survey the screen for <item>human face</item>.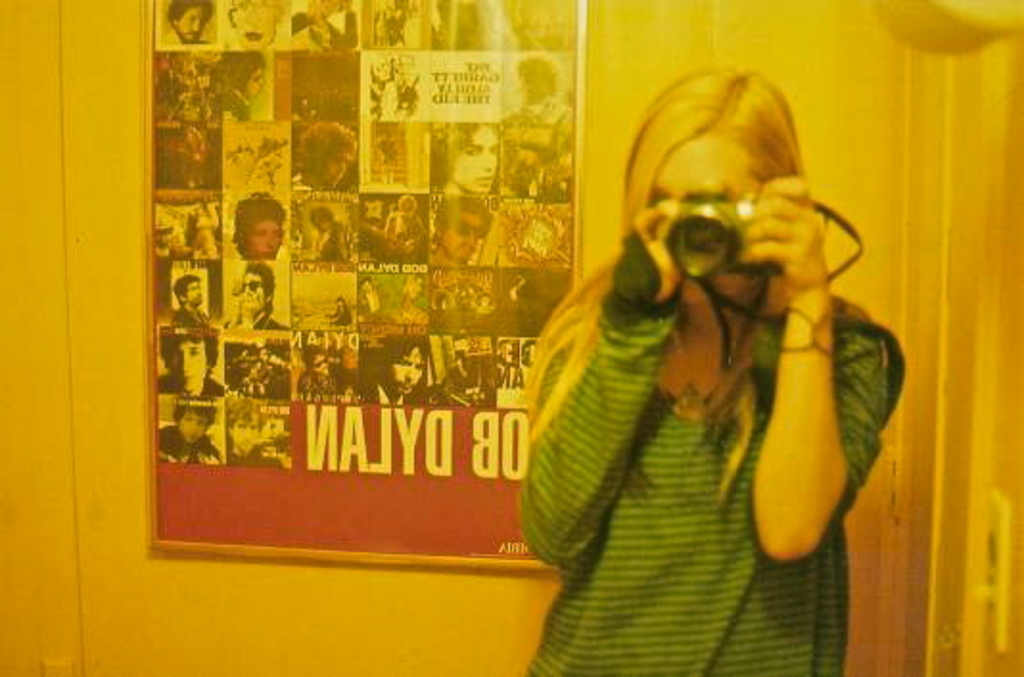
Survey found: x1=451, y1=121, x2=500, y2=196.
